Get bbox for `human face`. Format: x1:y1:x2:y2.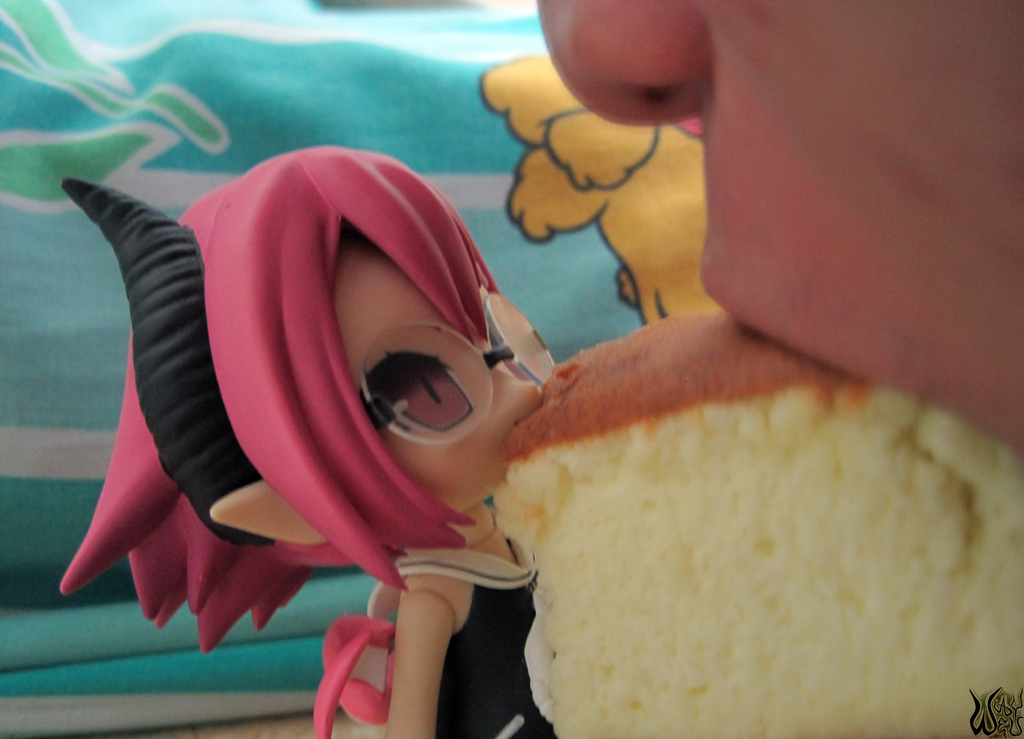
539:0:1023:460.
